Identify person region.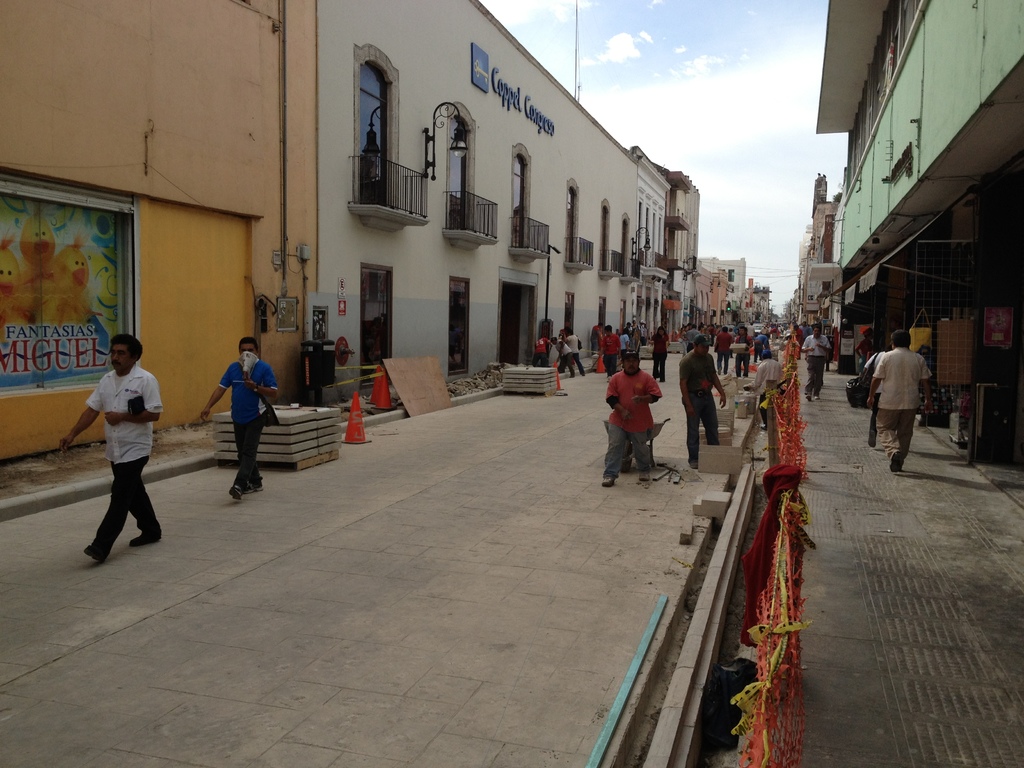
Region: [680,333,729,467].
